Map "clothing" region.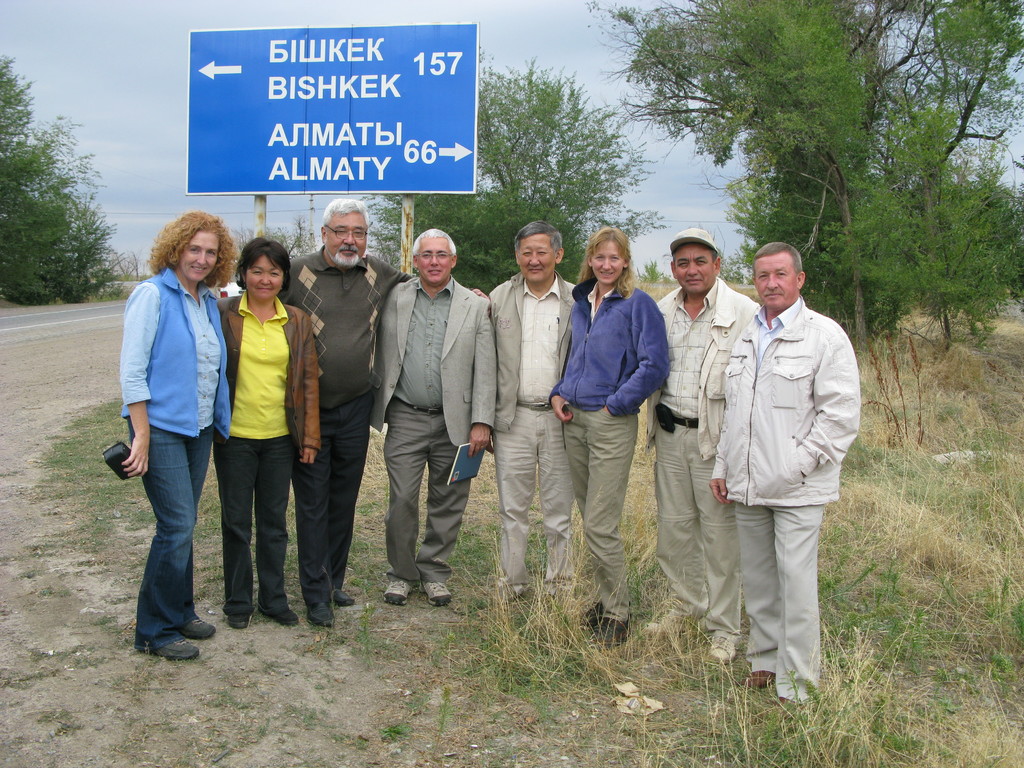
Mapped to region(288, 246, 419, 612).
